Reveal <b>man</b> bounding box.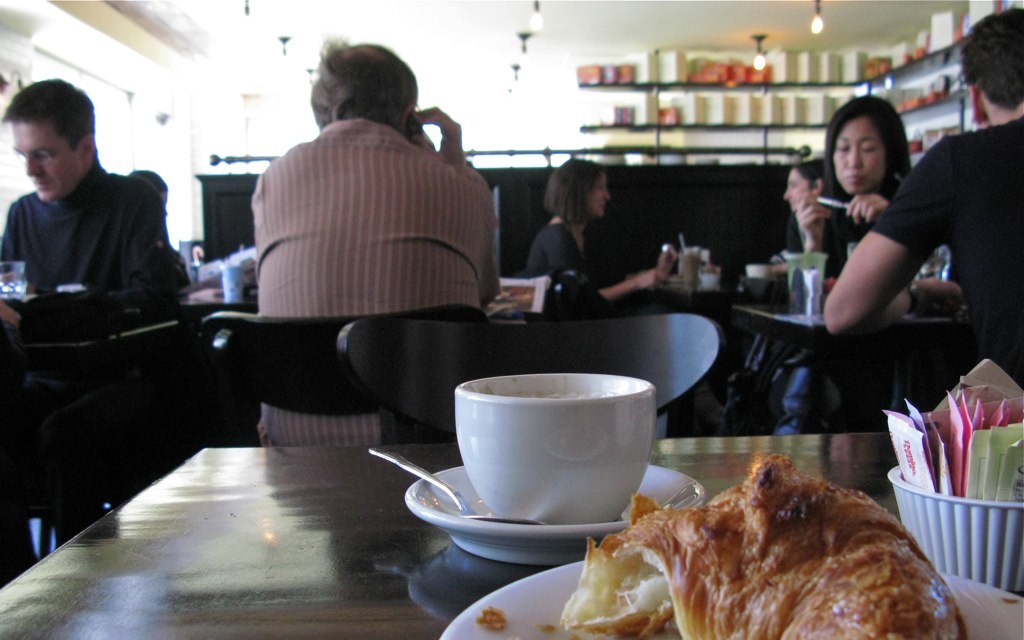
Revealed: <box>832,19,1023,344</box>.
